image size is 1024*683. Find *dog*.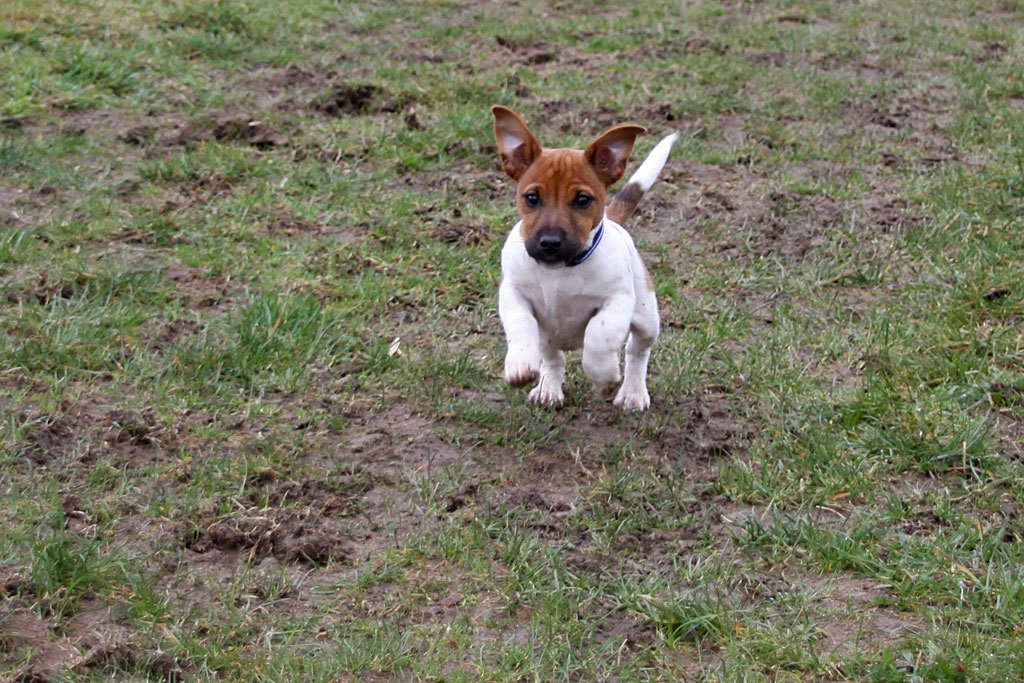
x1=494, y1=106, x2=683, y2=414.
